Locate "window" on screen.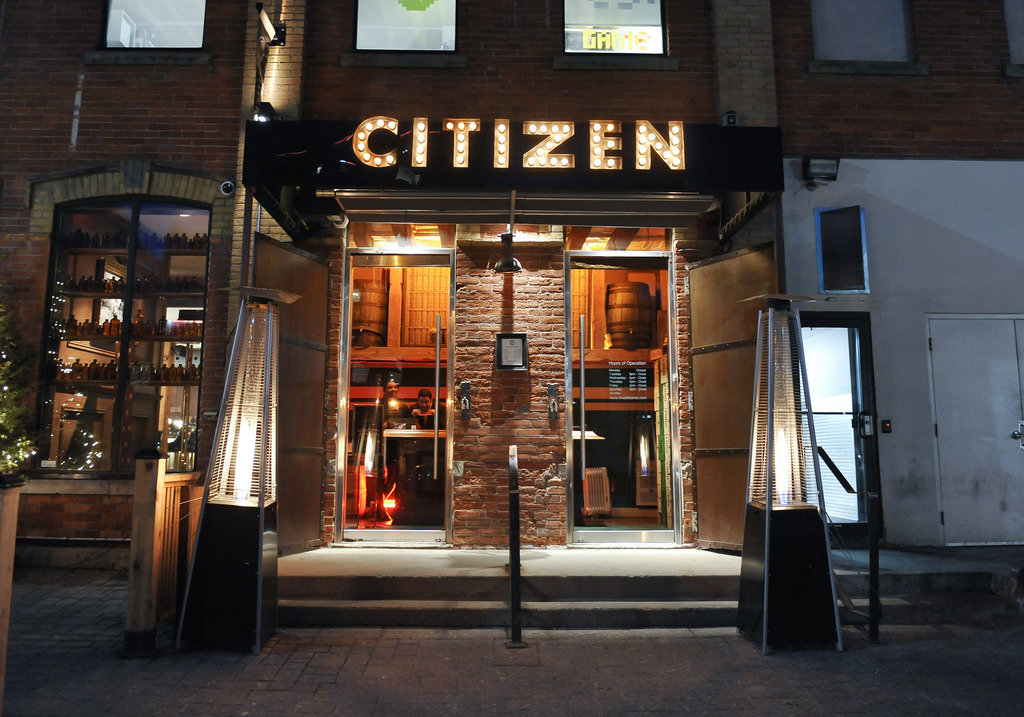
On screen at <region>820, 205, 867, 291</region>.
